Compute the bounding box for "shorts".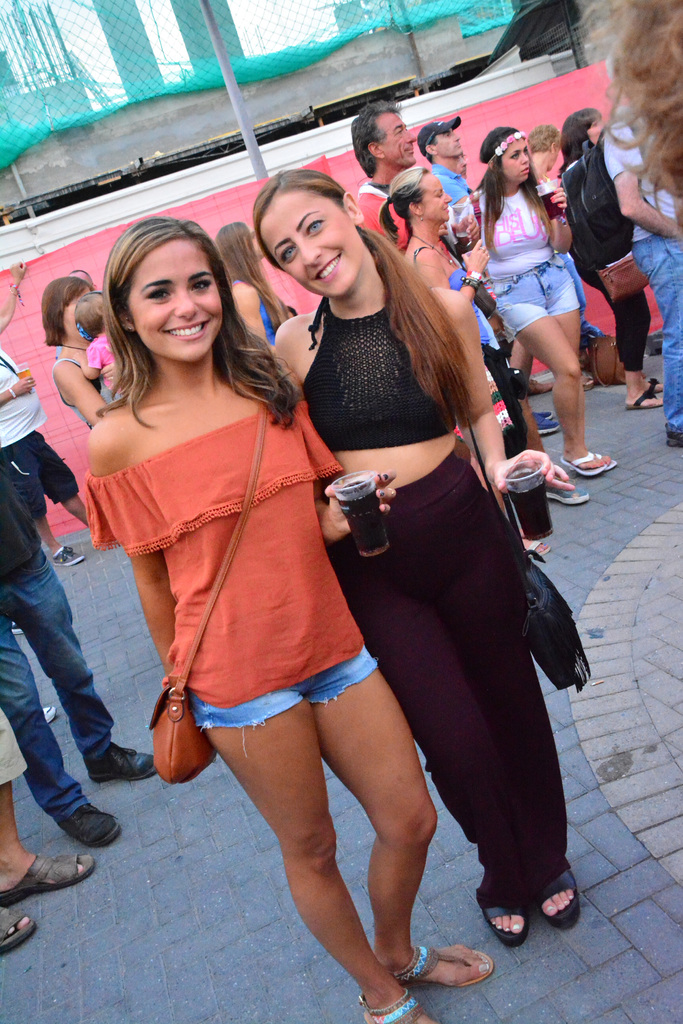
(490, 252, 581, 337).
